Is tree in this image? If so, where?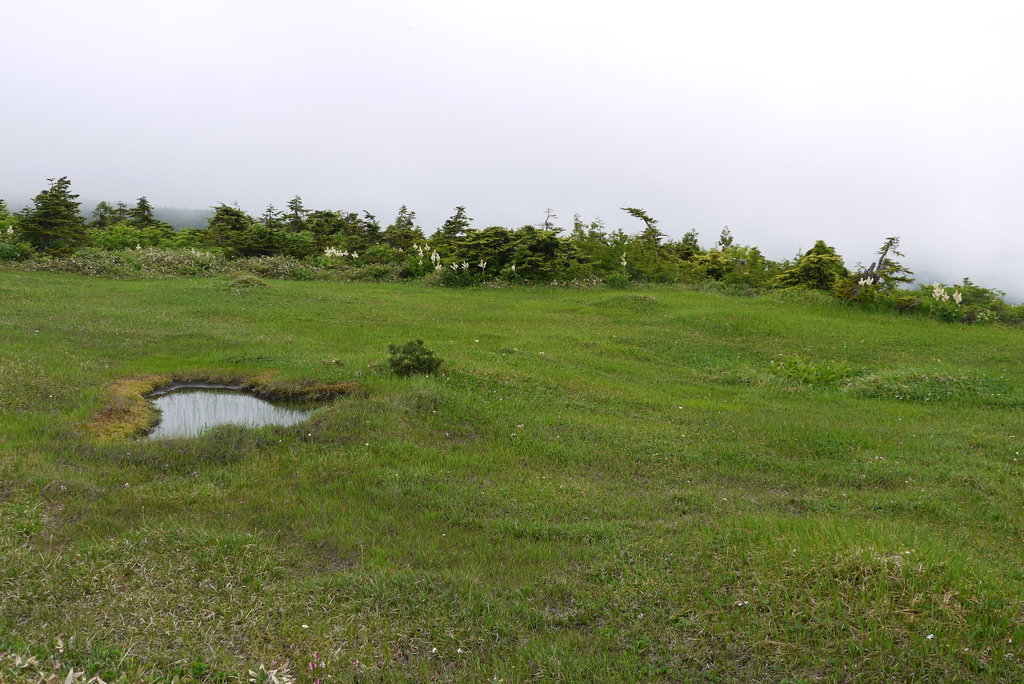
Yes, at (left=2, top=176, right=96, bottom=266).
